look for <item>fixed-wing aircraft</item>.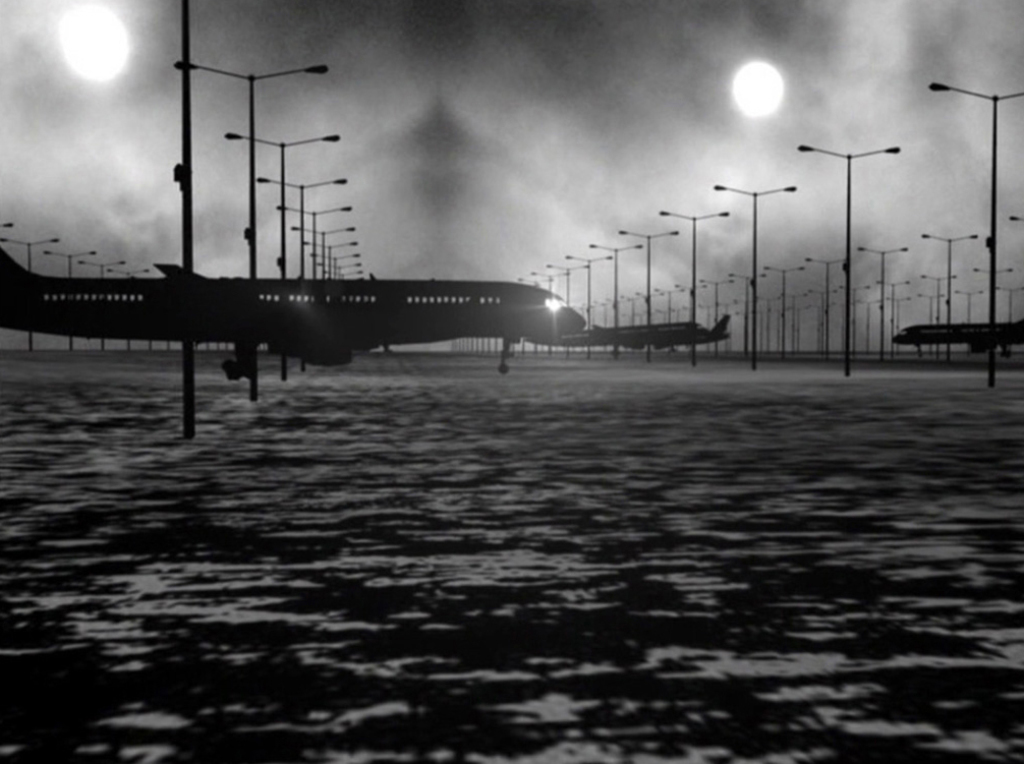
Found: bbox=(892, 316, 1023, 354).
